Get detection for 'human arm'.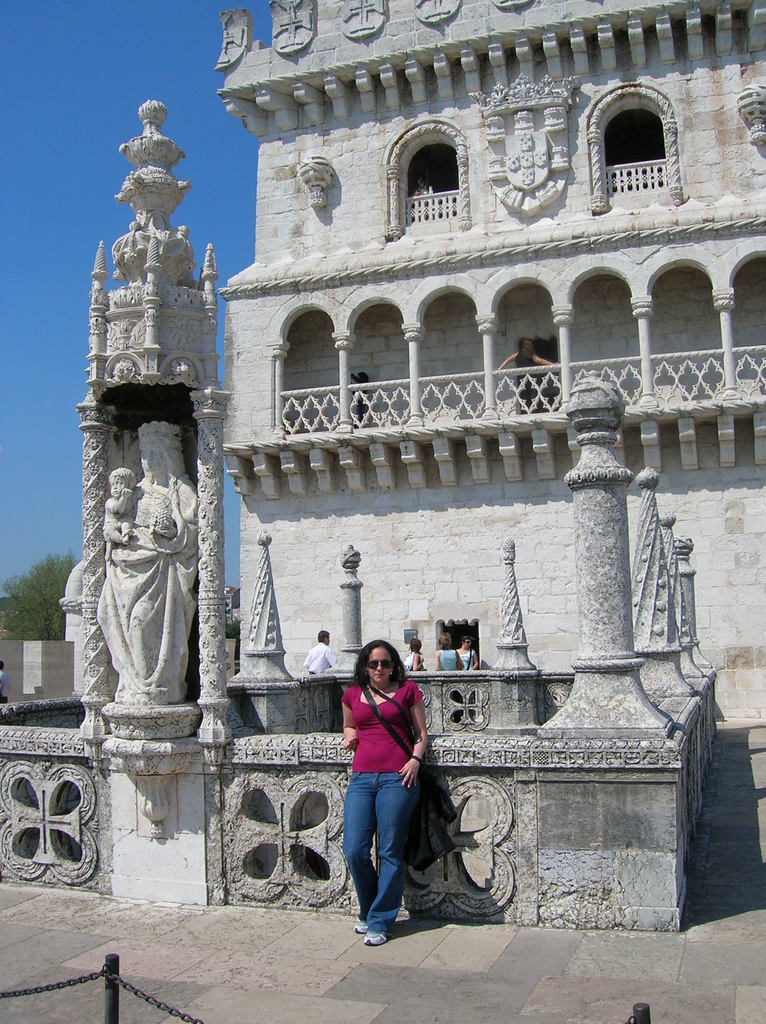
Detection: 339:687:360:743.
